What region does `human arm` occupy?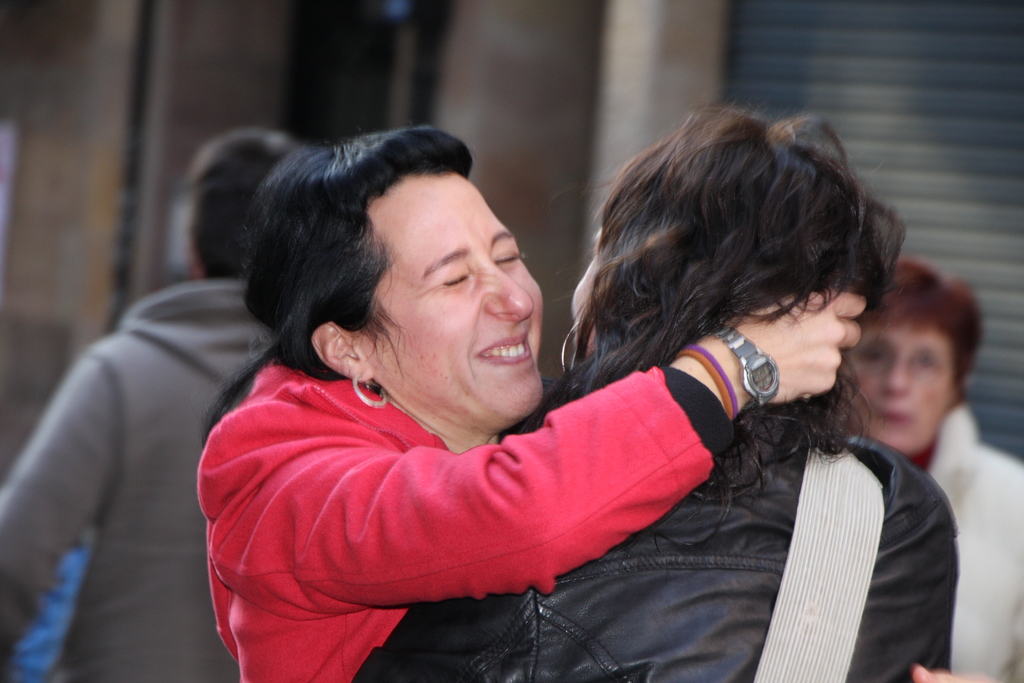
pyautogui.locateOnScreen(207, 343, 845, 630).
